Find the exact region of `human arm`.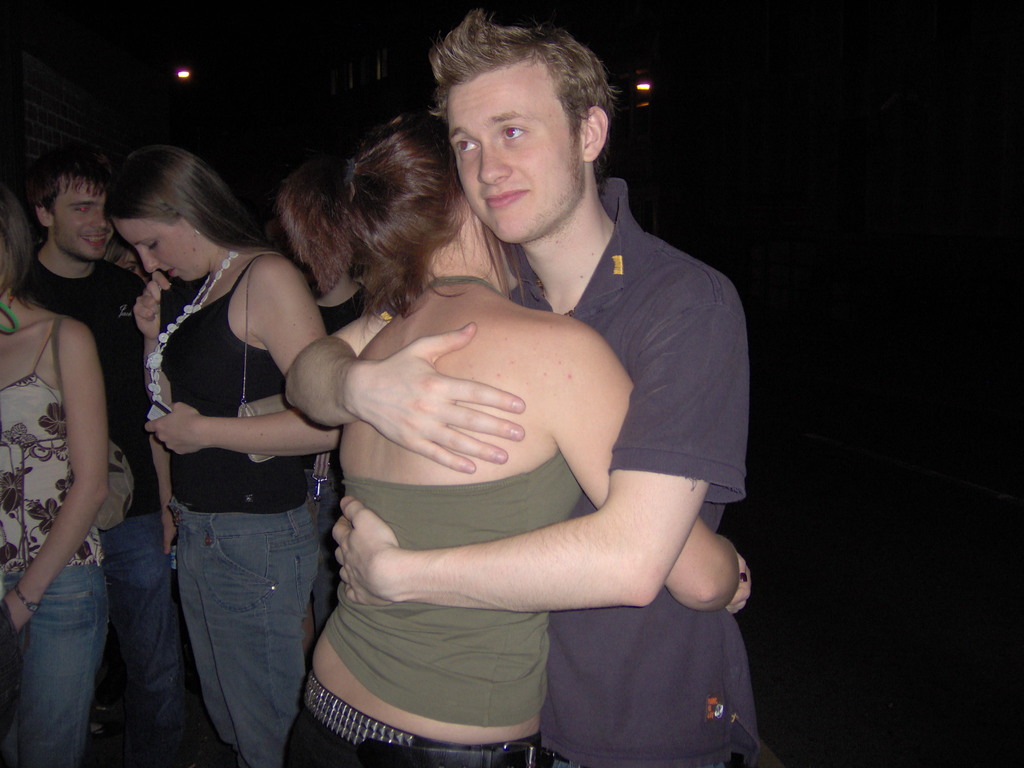
Exact region: BBox(552, 327, 754, 618).
